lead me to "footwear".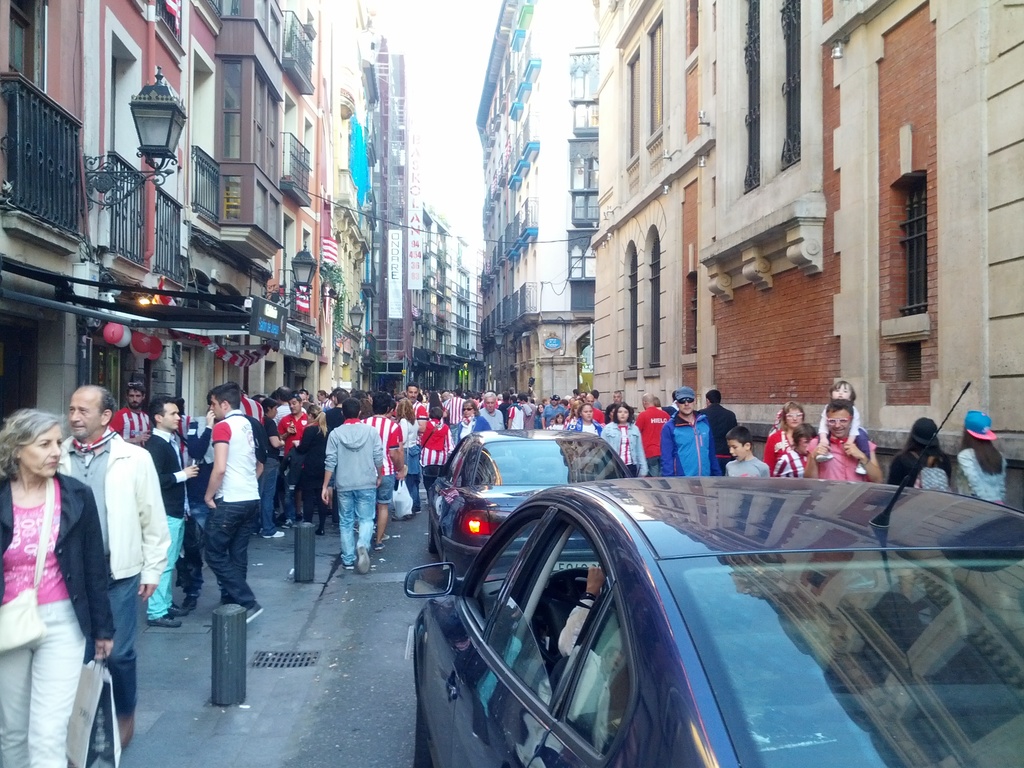
Lead to 243,605,261,626.
